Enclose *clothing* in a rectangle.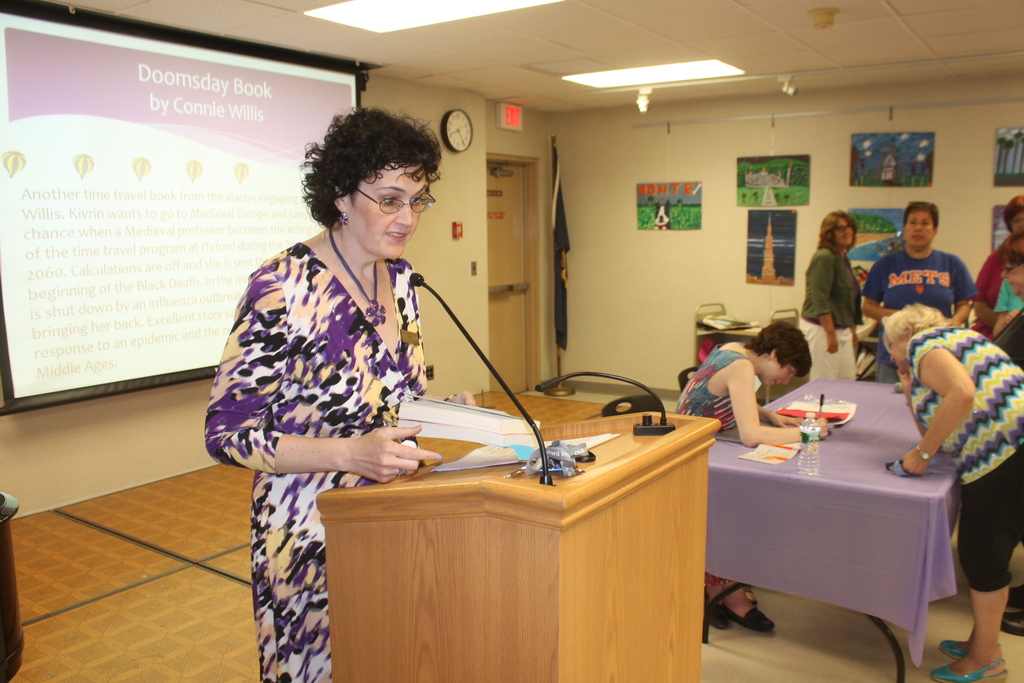
bbox(666, 338, 749, 439).
